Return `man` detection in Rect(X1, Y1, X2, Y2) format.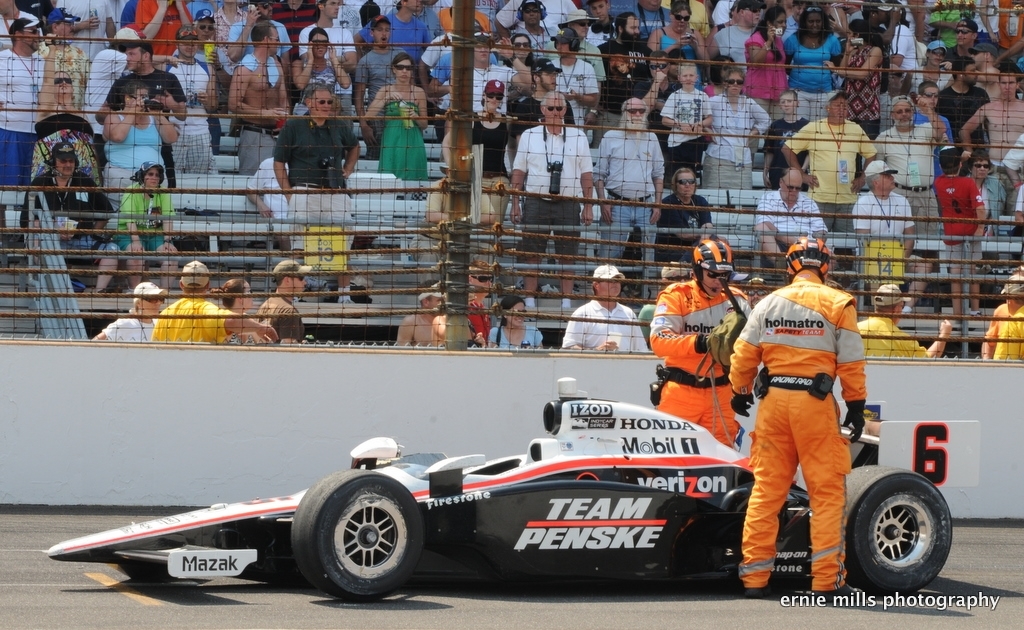
Rect(727, 224, 885, 606).
